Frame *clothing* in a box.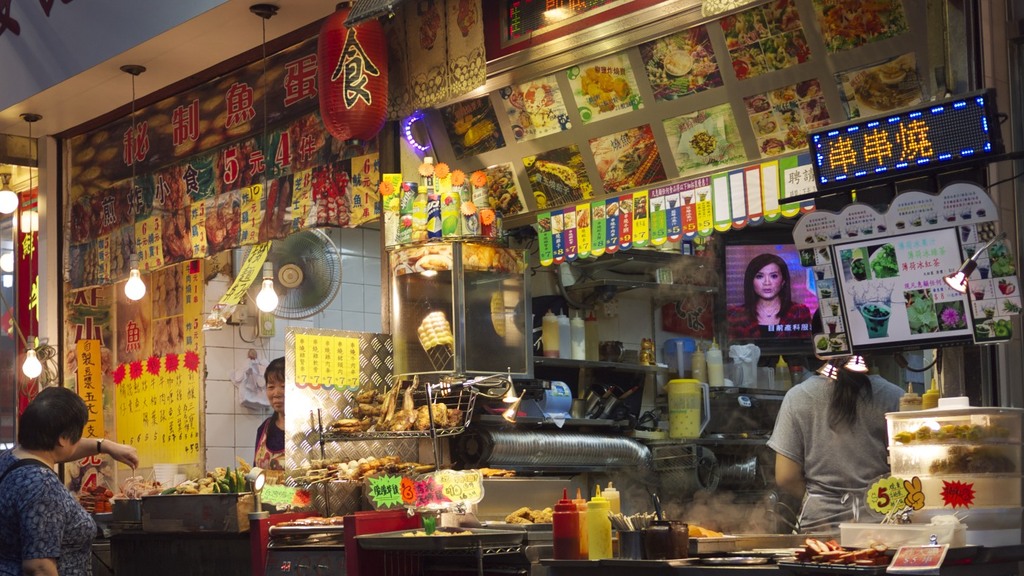
{"left": 770, "top": 359, "right": 922, "bottom": 525}.
